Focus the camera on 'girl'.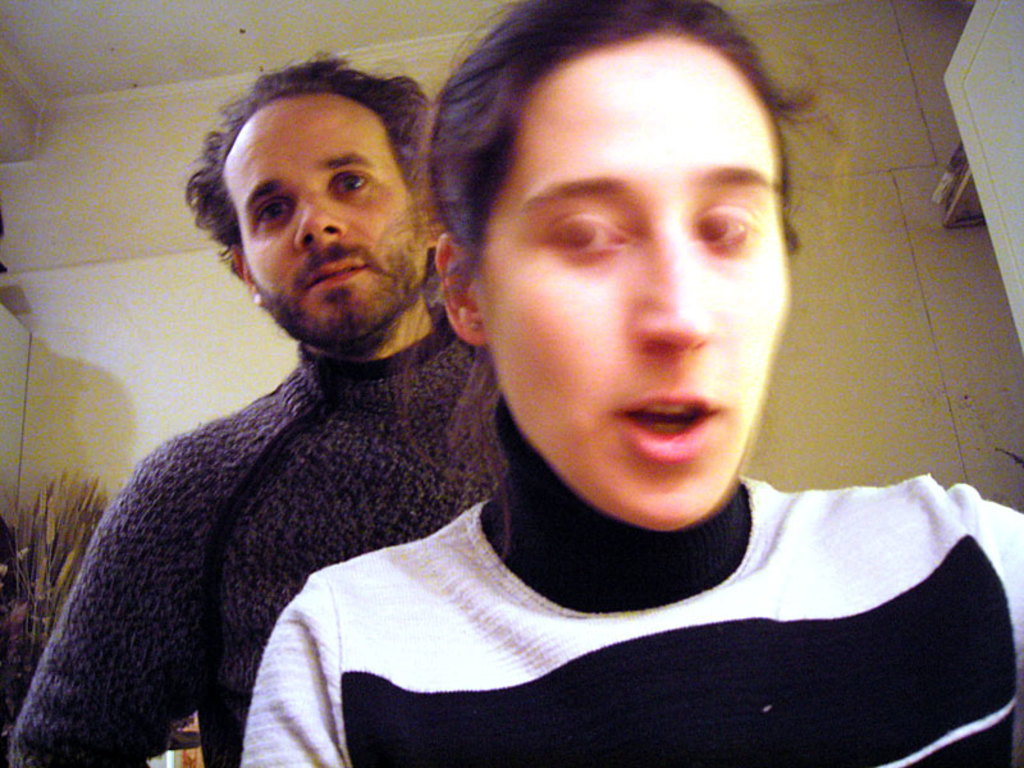
Focus region: left=239, top=0, right=1023, bottom=764.
